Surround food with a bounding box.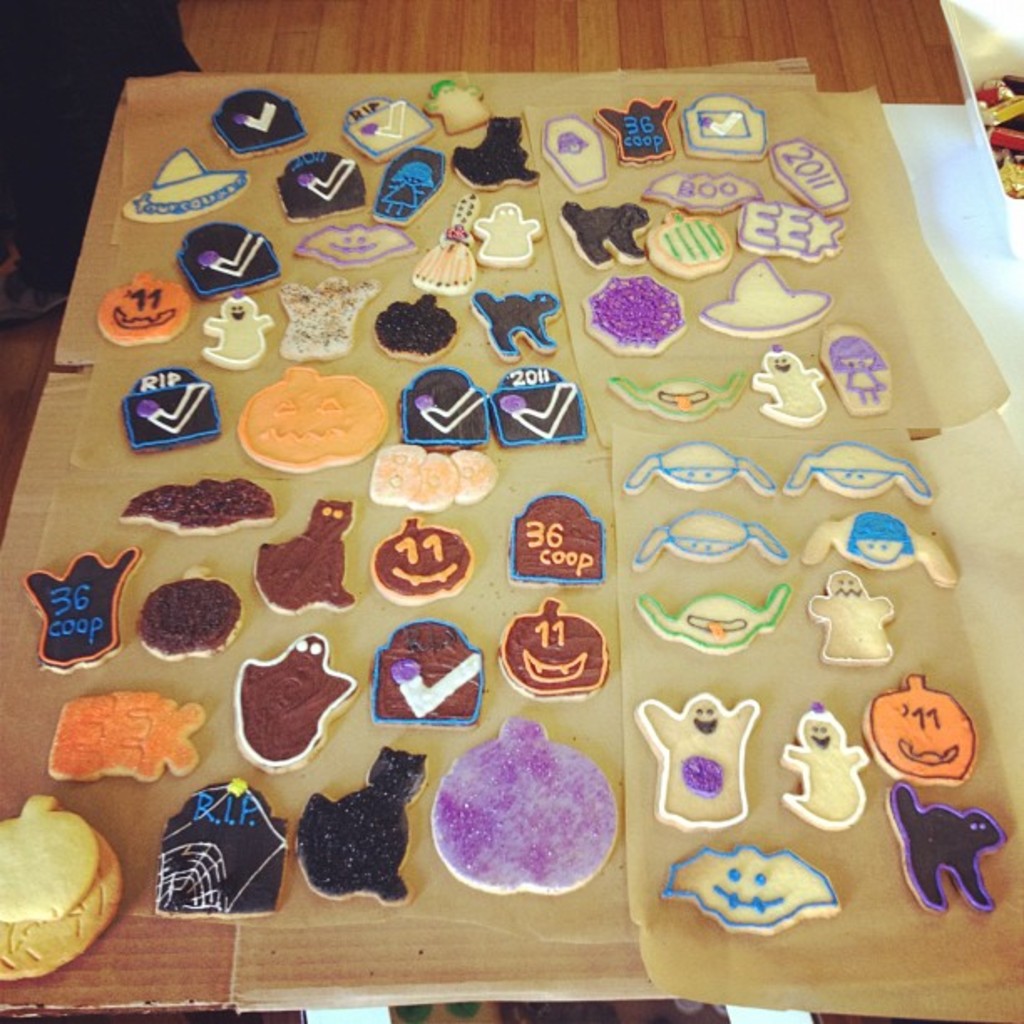
left=410, top=191, right=479, bottom=298.
